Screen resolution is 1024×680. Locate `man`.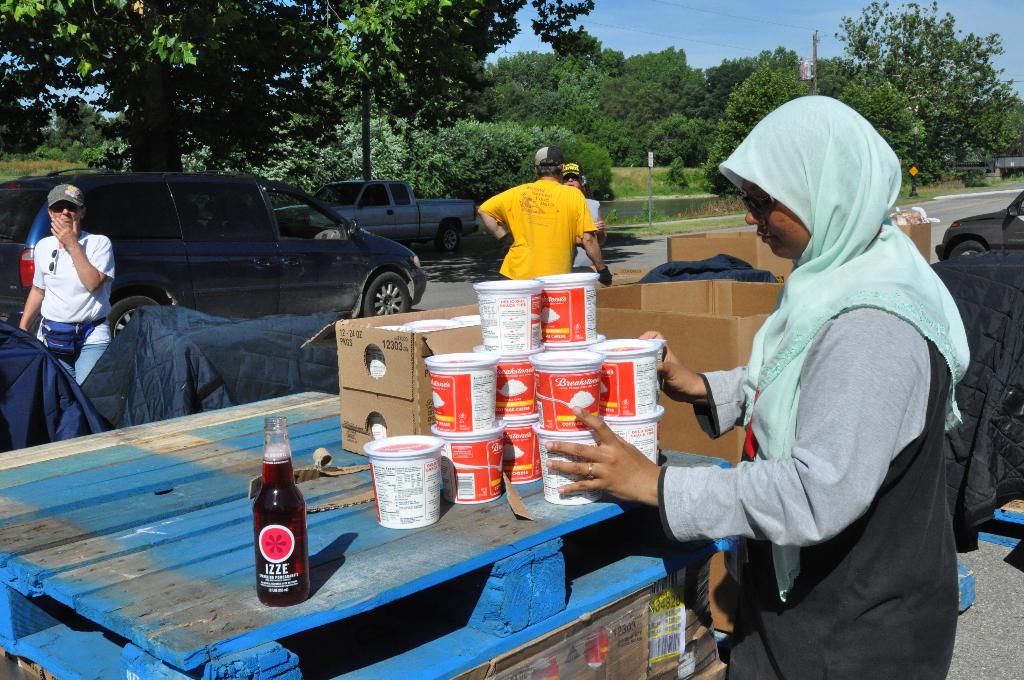
box(561, 164, 607, 273).
